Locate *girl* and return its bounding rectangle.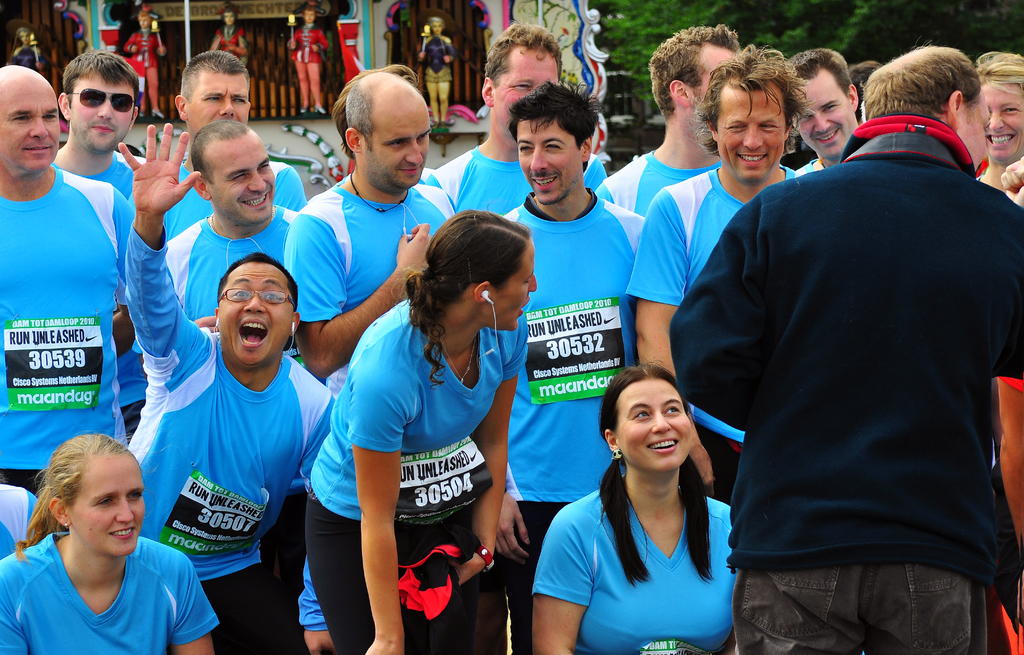
303 206 538 654.
